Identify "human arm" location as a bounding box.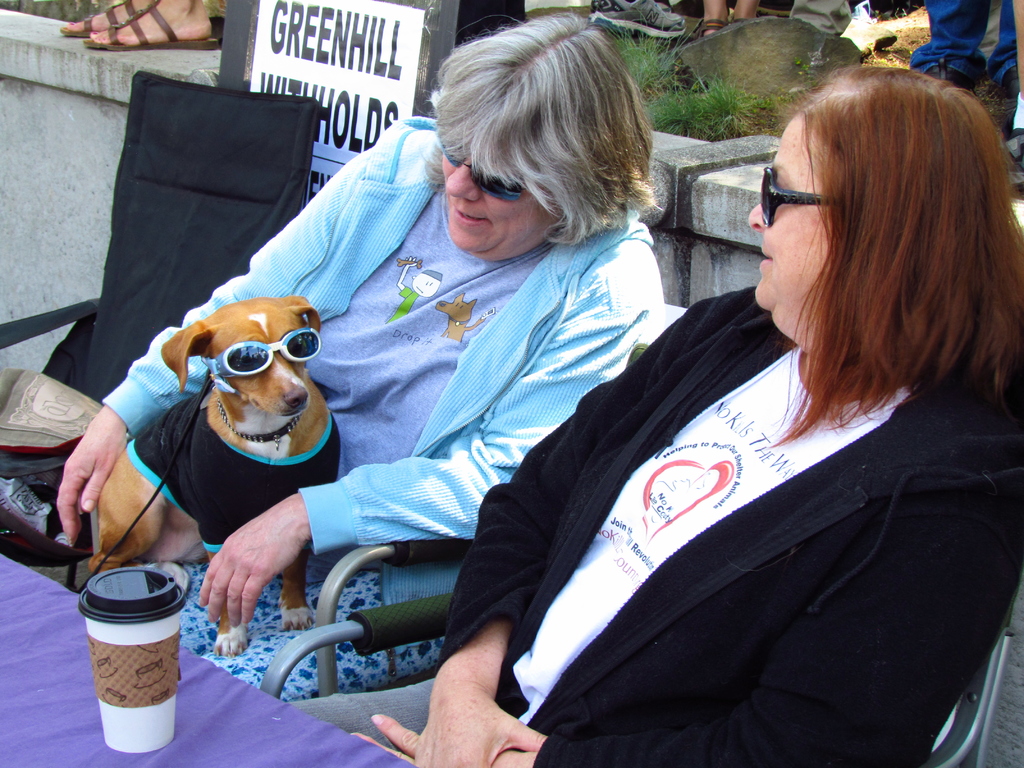
rect(203, 268, 654, 630).
